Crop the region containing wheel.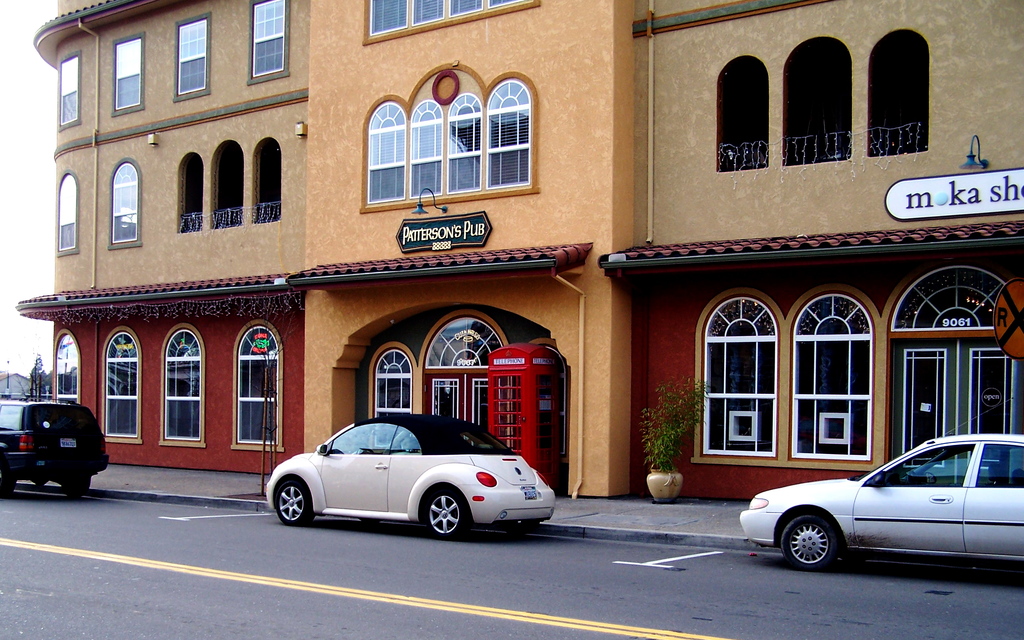
Crop region: <box>425,484,471,540</box>.
